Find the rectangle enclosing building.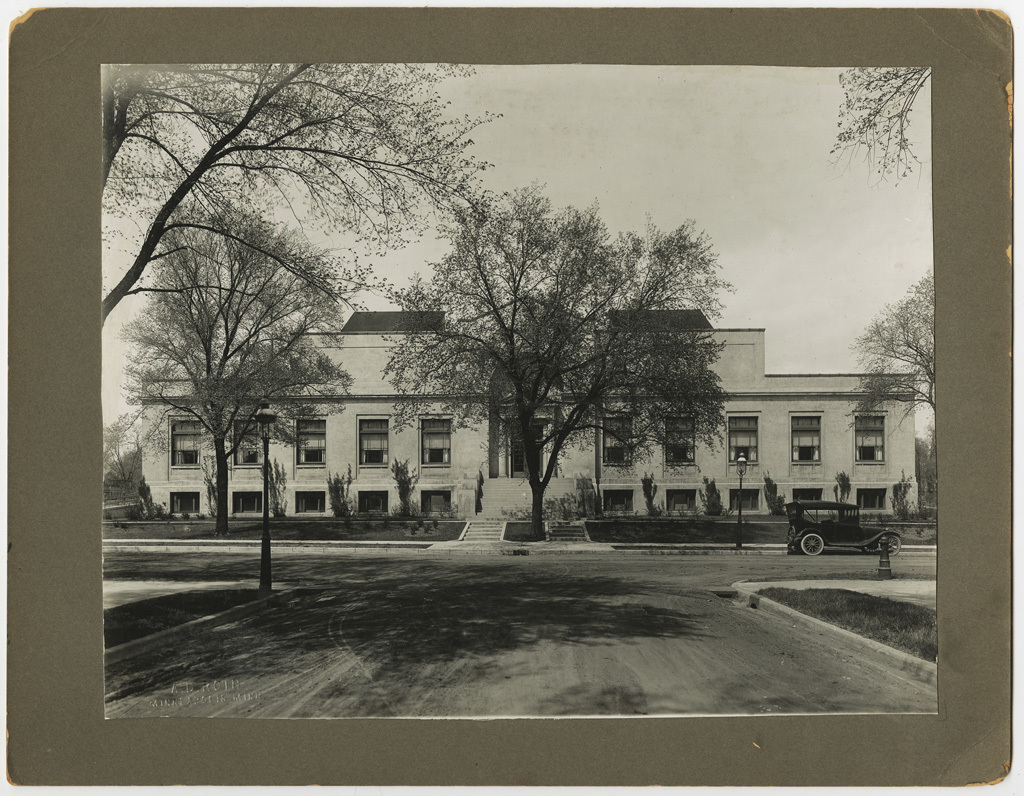
<box>139,312,927,540</box>.
